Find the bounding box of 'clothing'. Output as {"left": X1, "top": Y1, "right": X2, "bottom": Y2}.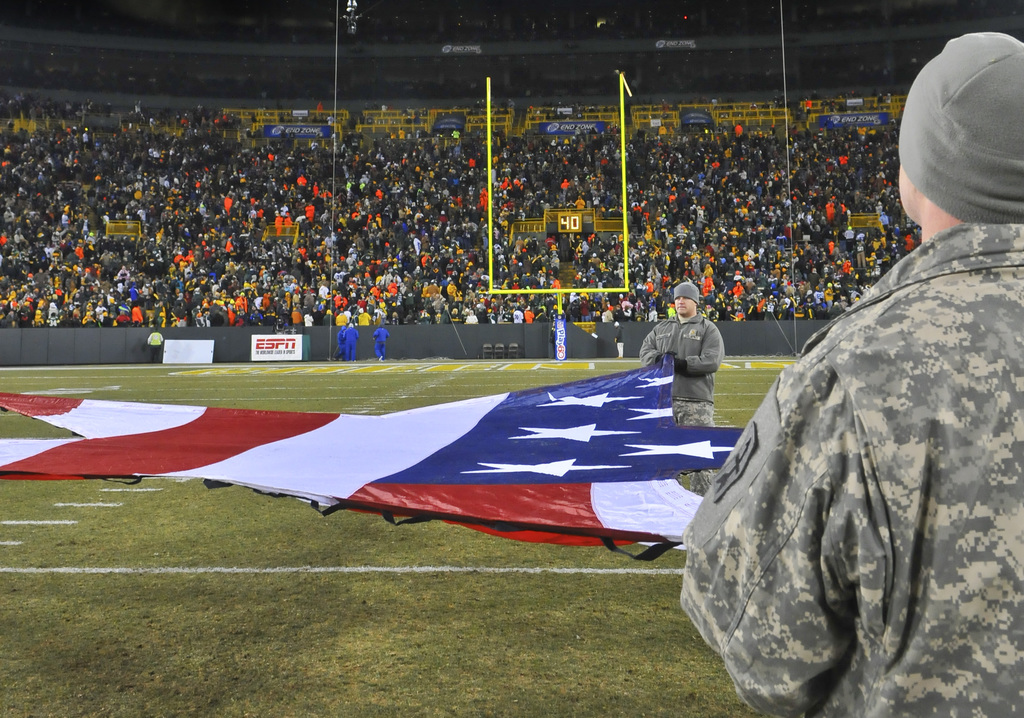
{"left": 0, "top": 257, "right": 7, "bottom": 278}.
